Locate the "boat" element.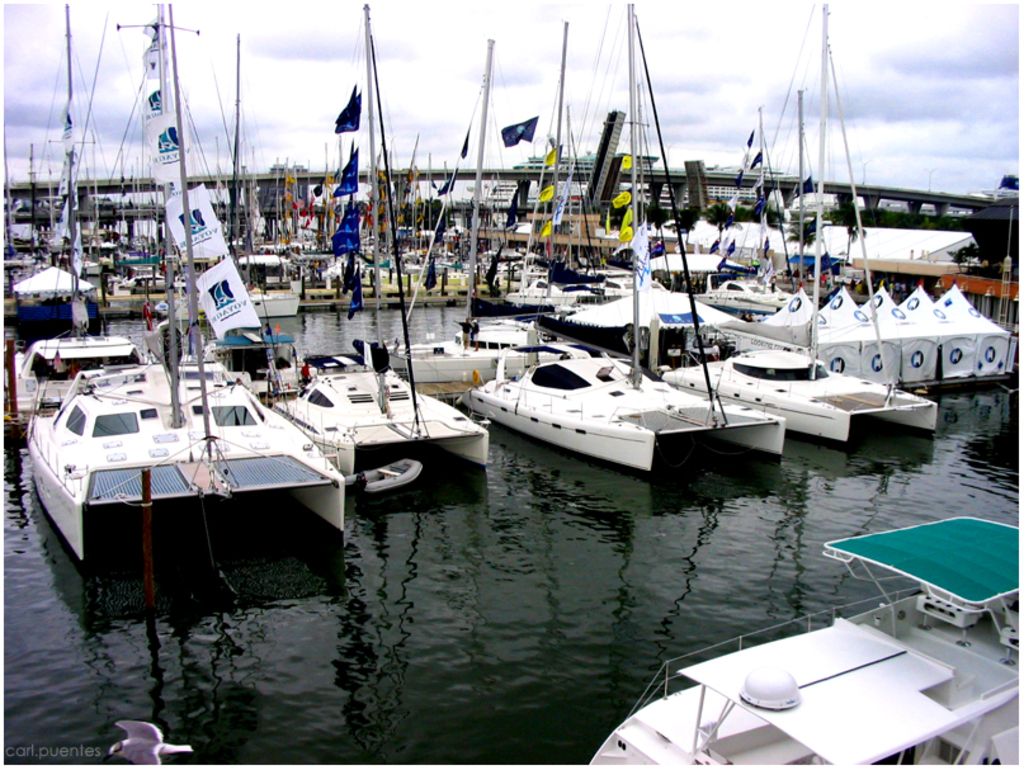
Element bbox: crop(353, 30, 527, 419).
